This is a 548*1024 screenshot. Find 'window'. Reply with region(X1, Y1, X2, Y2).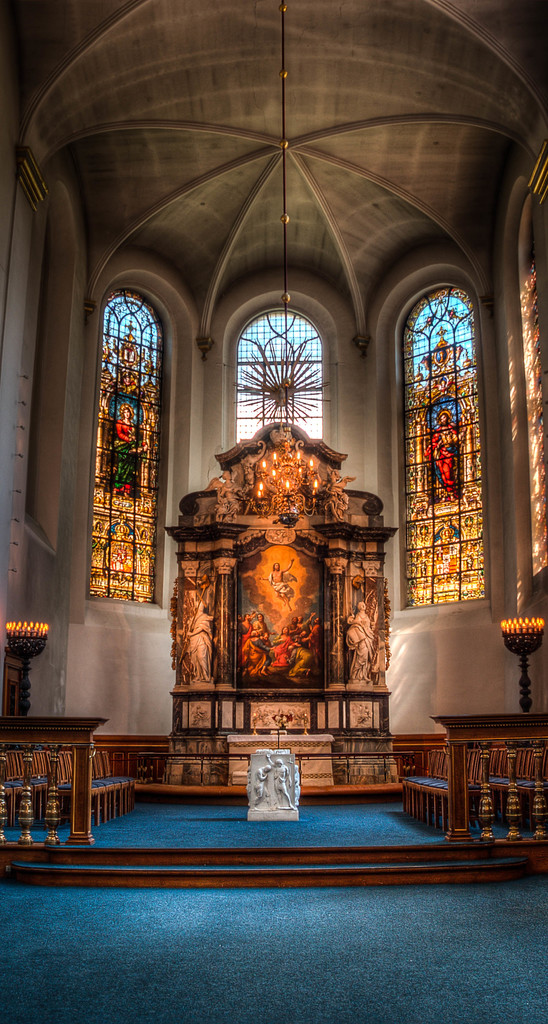
region(235, 305, 327, 442).
